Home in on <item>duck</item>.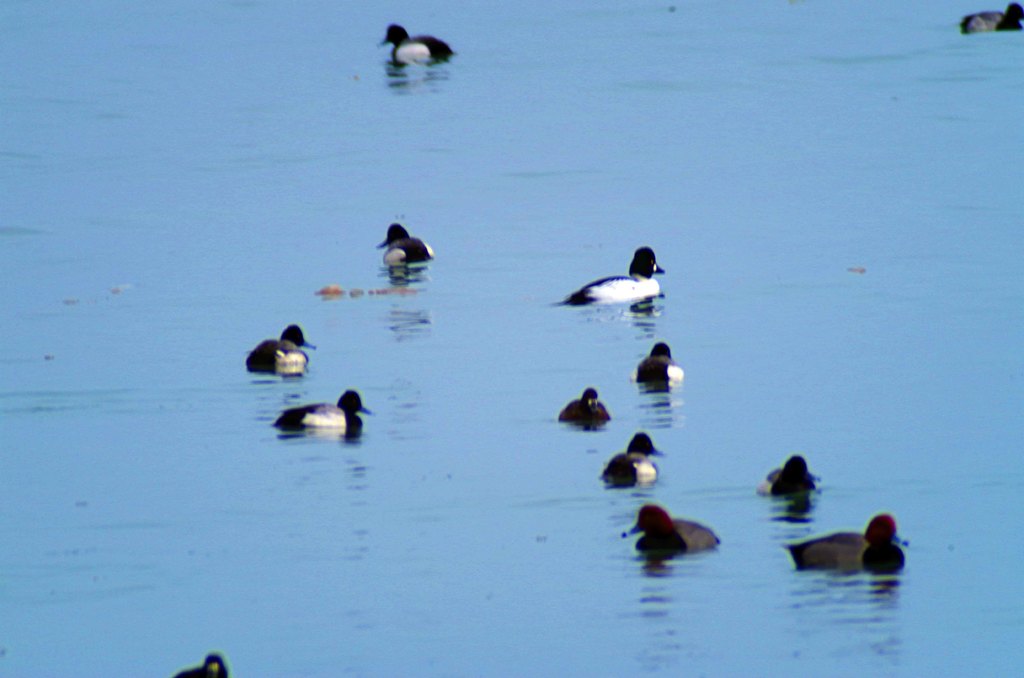
Homed in at {"left": 550, "top": 235, "right": 680, "bottom": 315}.
